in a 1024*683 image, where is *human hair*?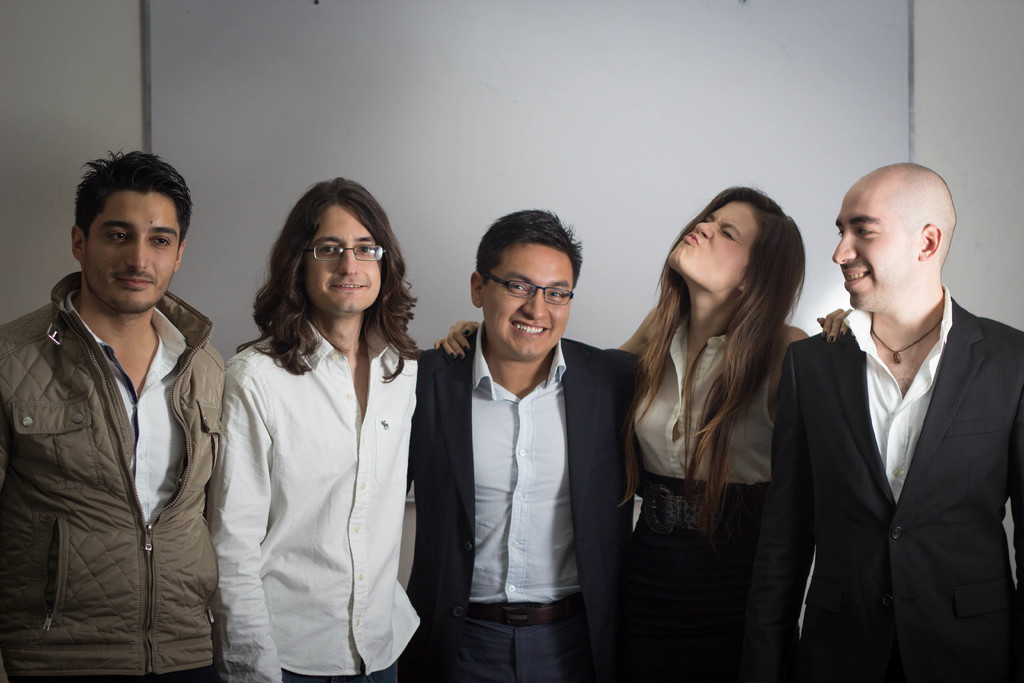
(476, 210, 587, 289).
